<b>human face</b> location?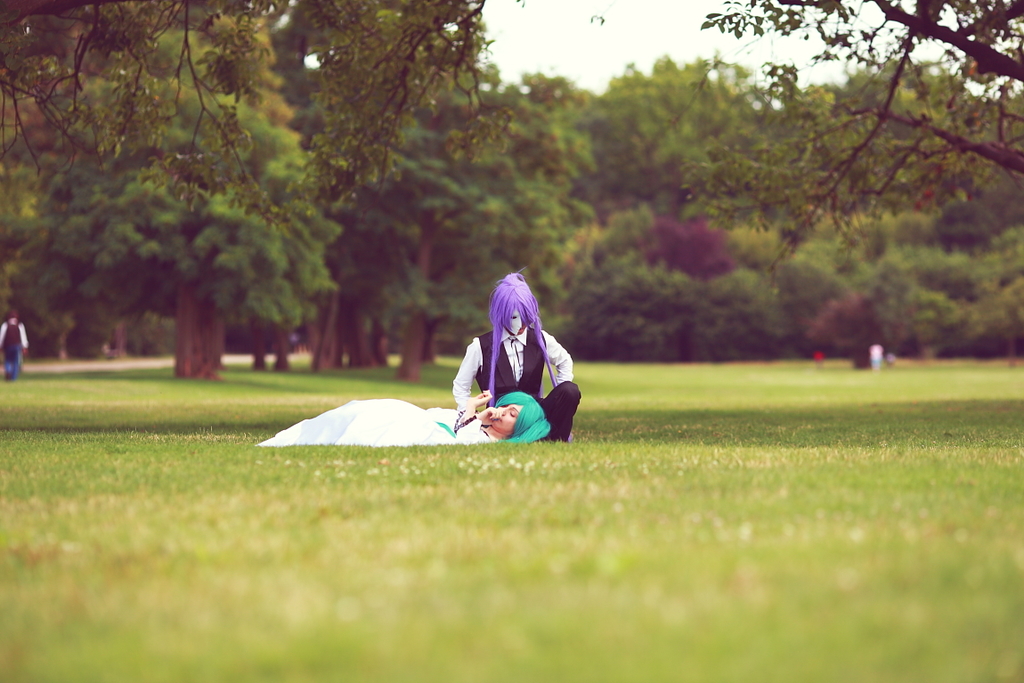
bbox=(492, 406, 522, 433)
